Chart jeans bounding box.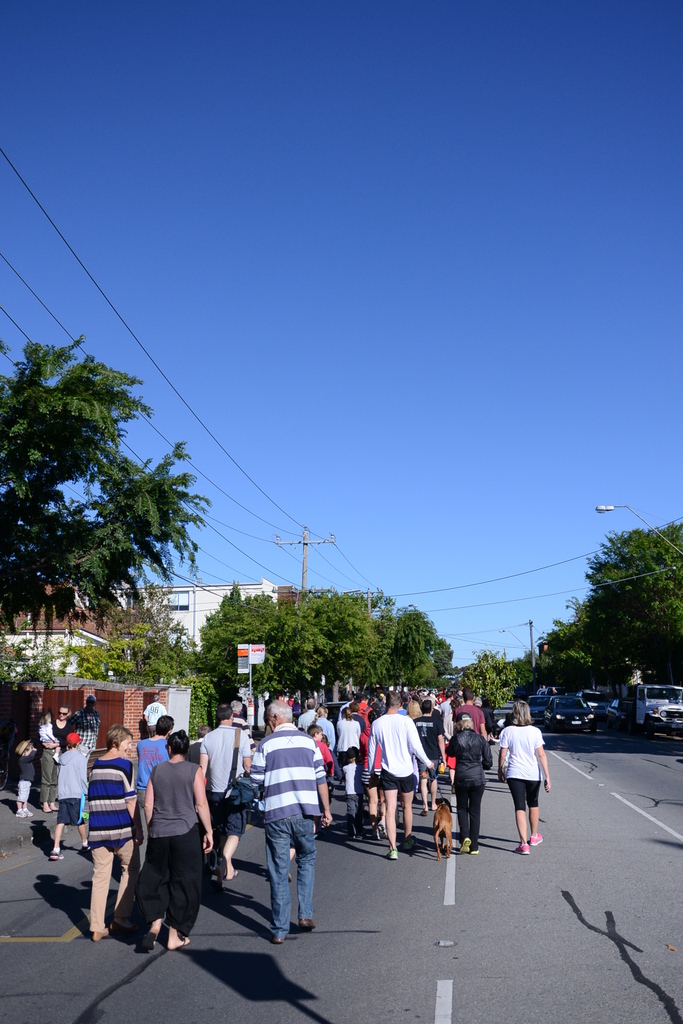
Charted: (left=208, top=797, right=245, bottom=842).
